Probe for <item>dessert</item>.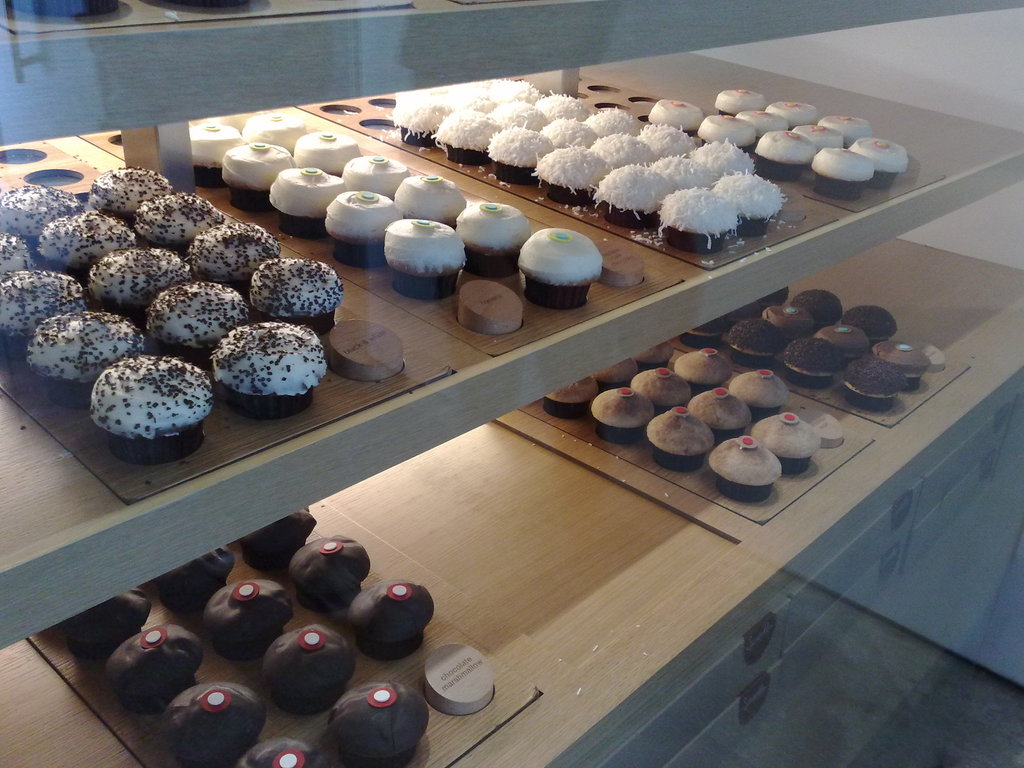
Probe result: bbox=(247, 255, 346, 329).
